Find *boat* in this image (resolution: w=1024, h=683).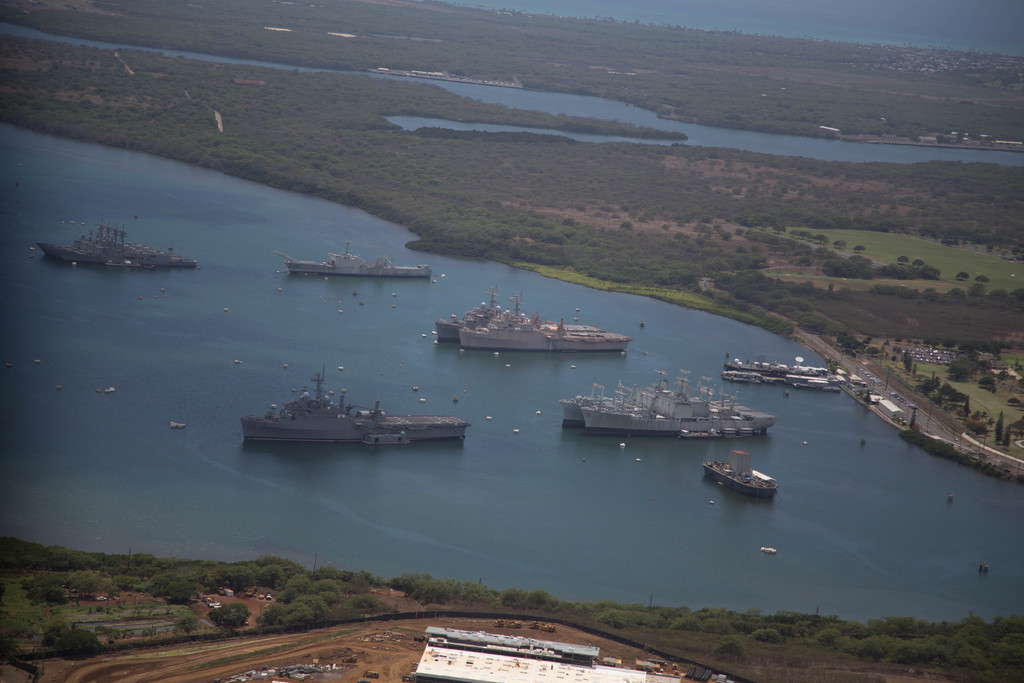
{"left": 270, "top": 402, "right": 276, "bottom": 411}.
